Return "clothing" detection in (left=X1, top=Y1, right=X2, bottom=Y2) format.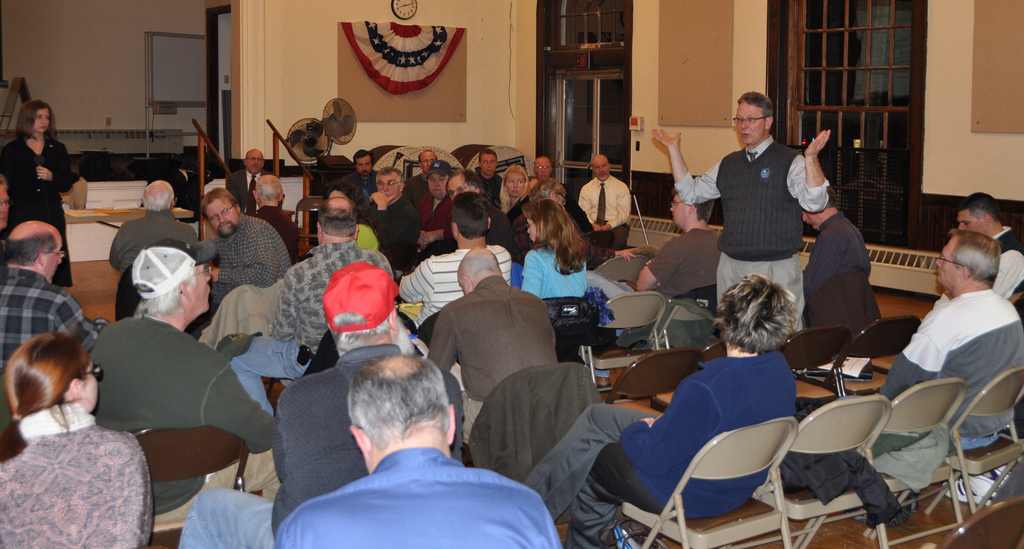
(left=349, top=169, right=378, bottom=203).
